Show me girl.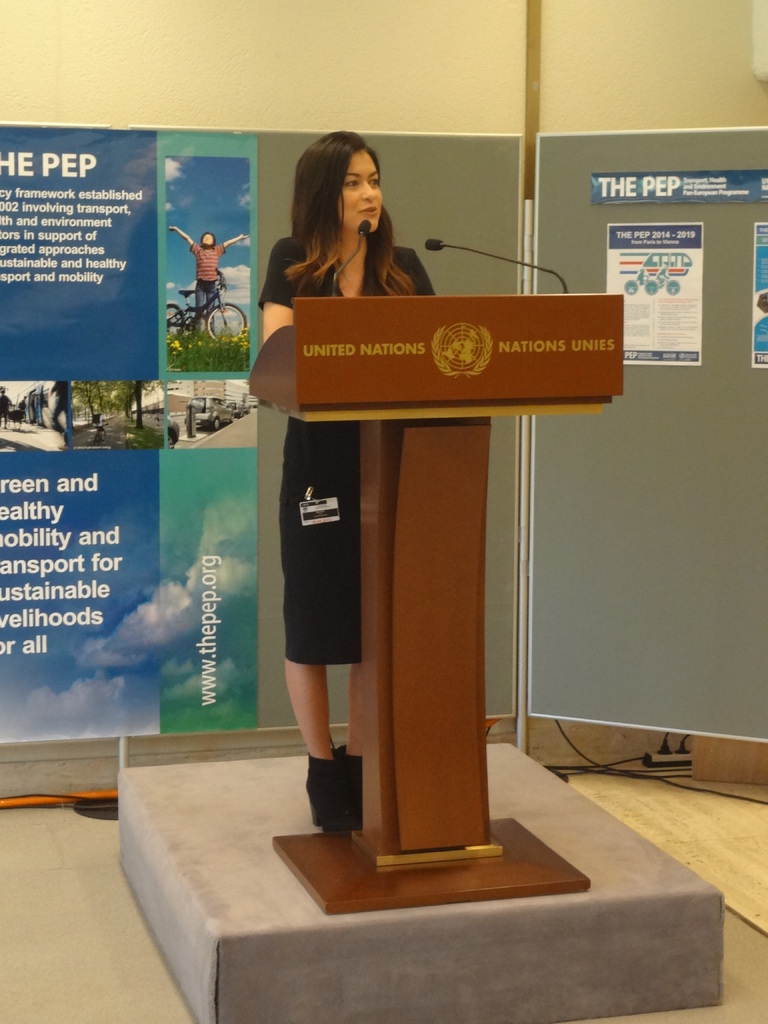
girl is here: bbox=[253, 126, 448, 840].
